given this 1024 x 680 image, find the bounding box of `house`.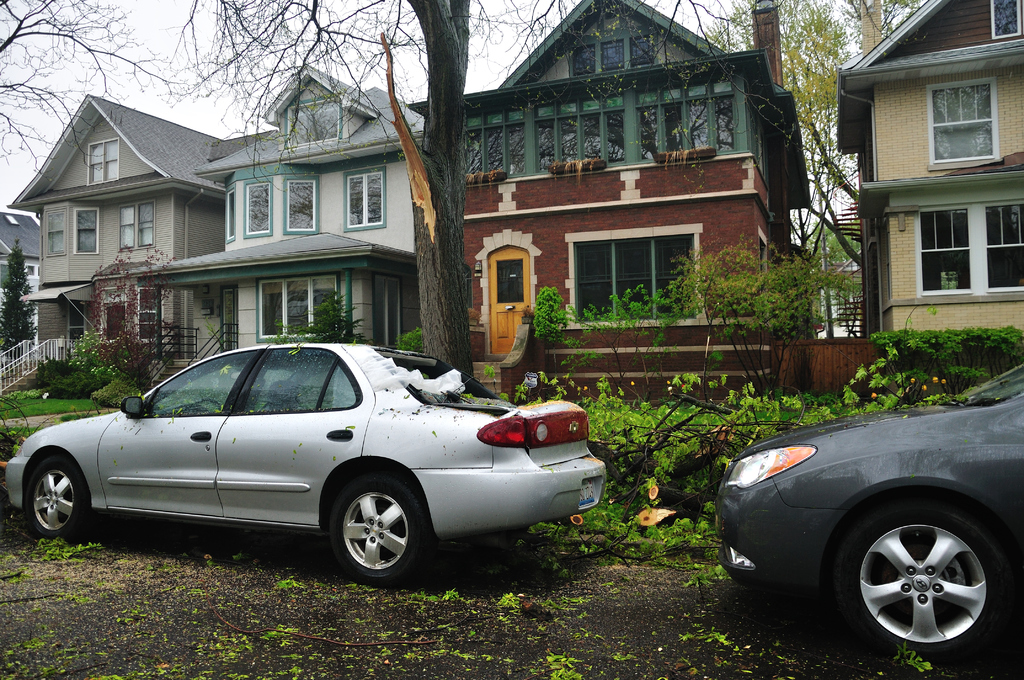
(0, 211, 42, 345).
